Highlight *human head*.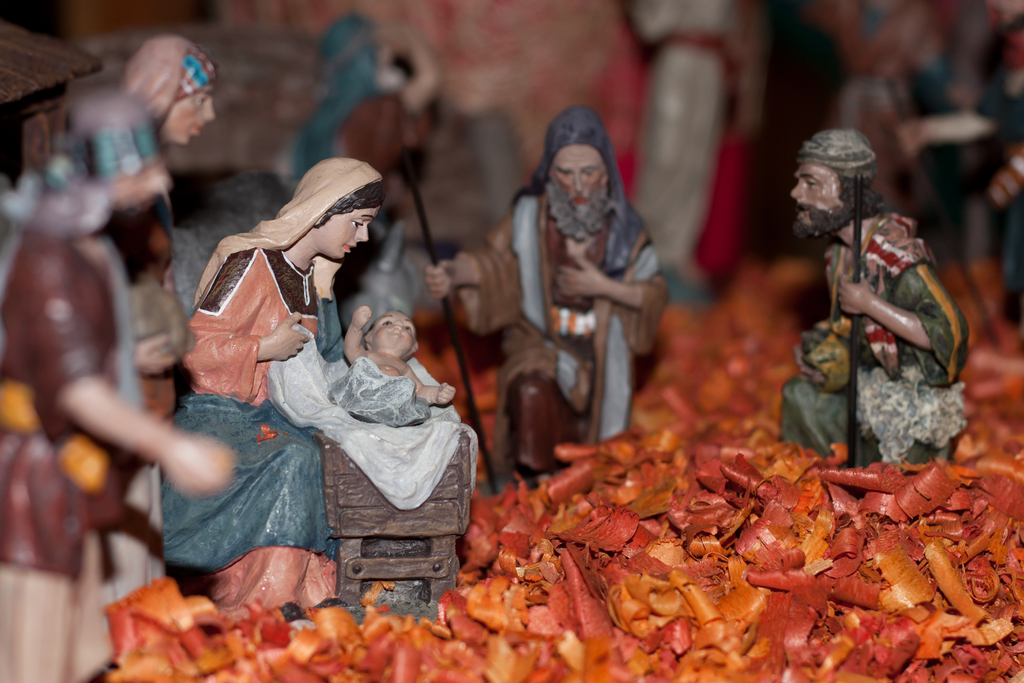
Highlighted region: bbox=[301, 157, 385, 257].
